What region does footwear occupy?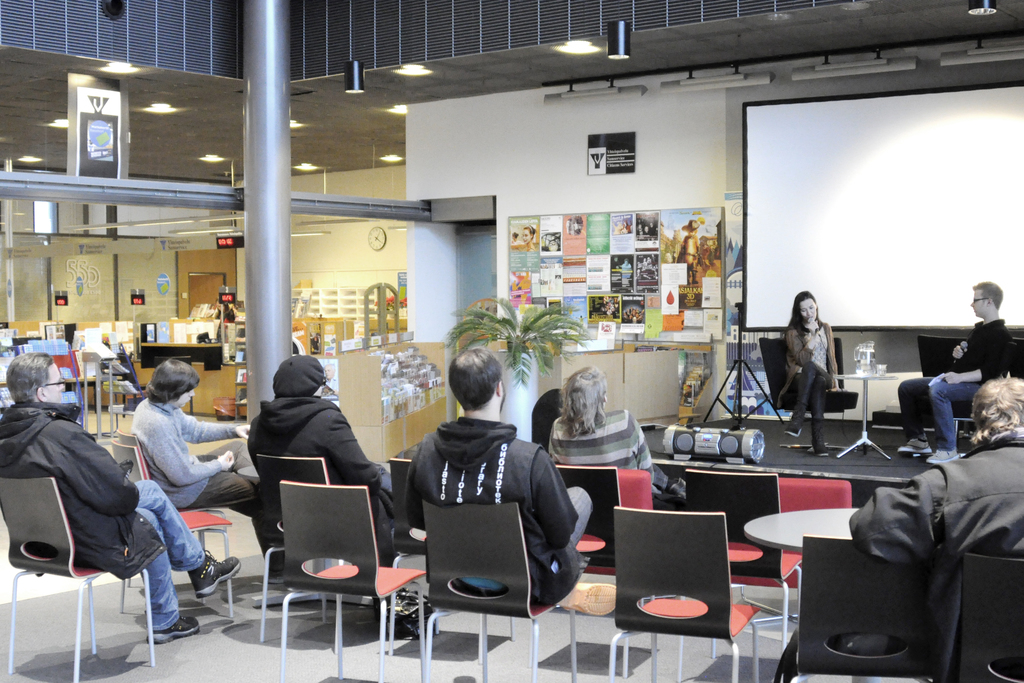
locate(811, 417, 832, 456).
